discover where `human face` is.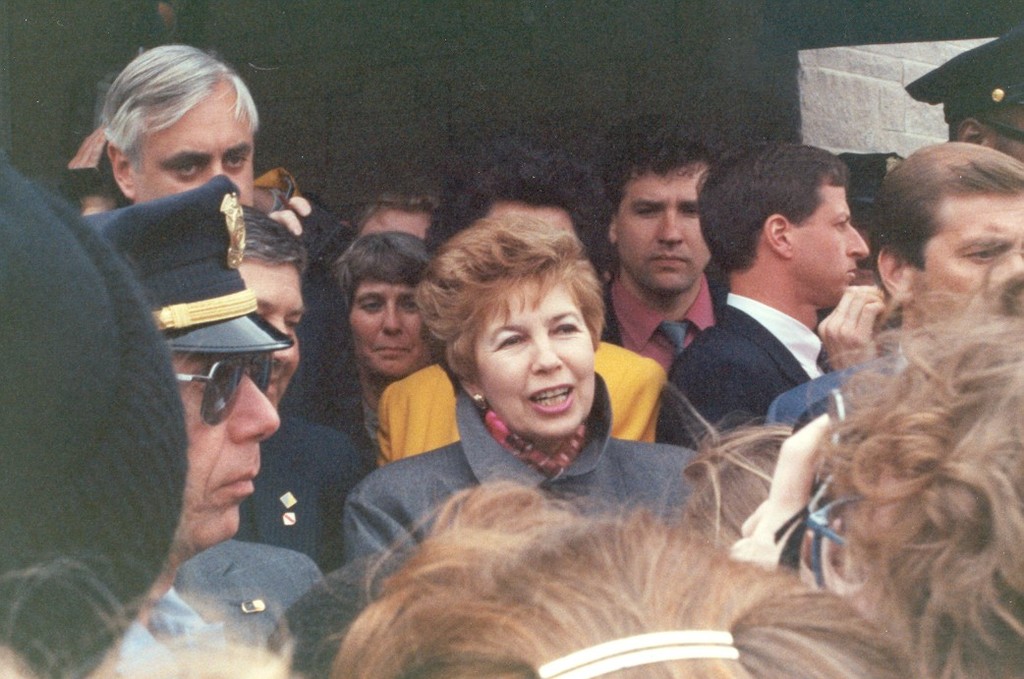
Discovered at <box>361,208,430,241</box>.
